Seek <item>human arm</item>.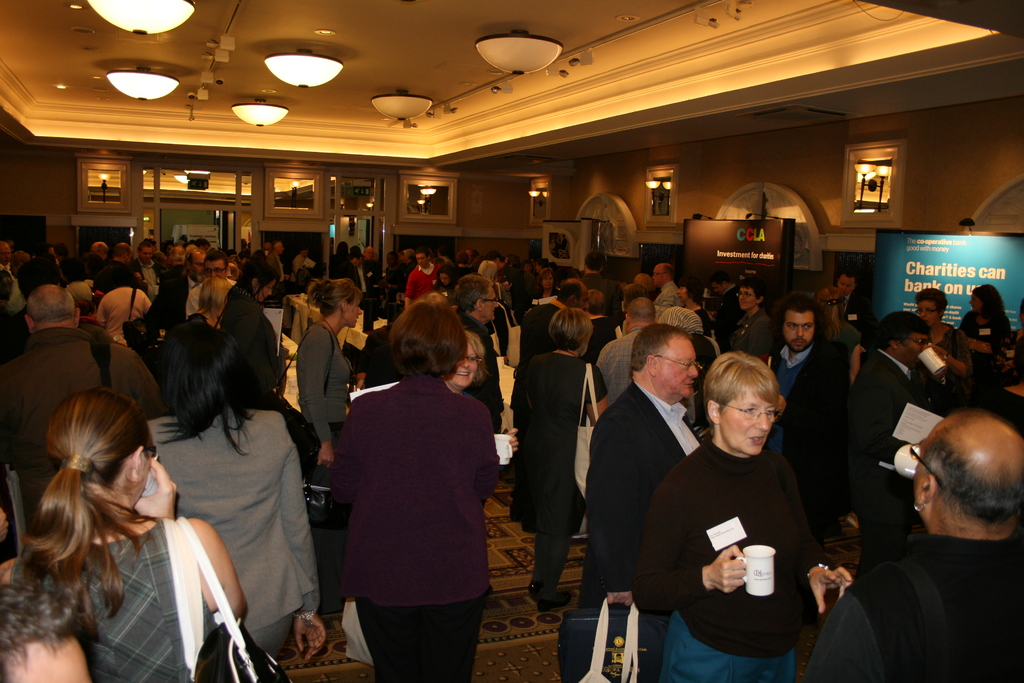
{"x1": 403, "y1": 270, "x2": 419, "y2": 308}.
